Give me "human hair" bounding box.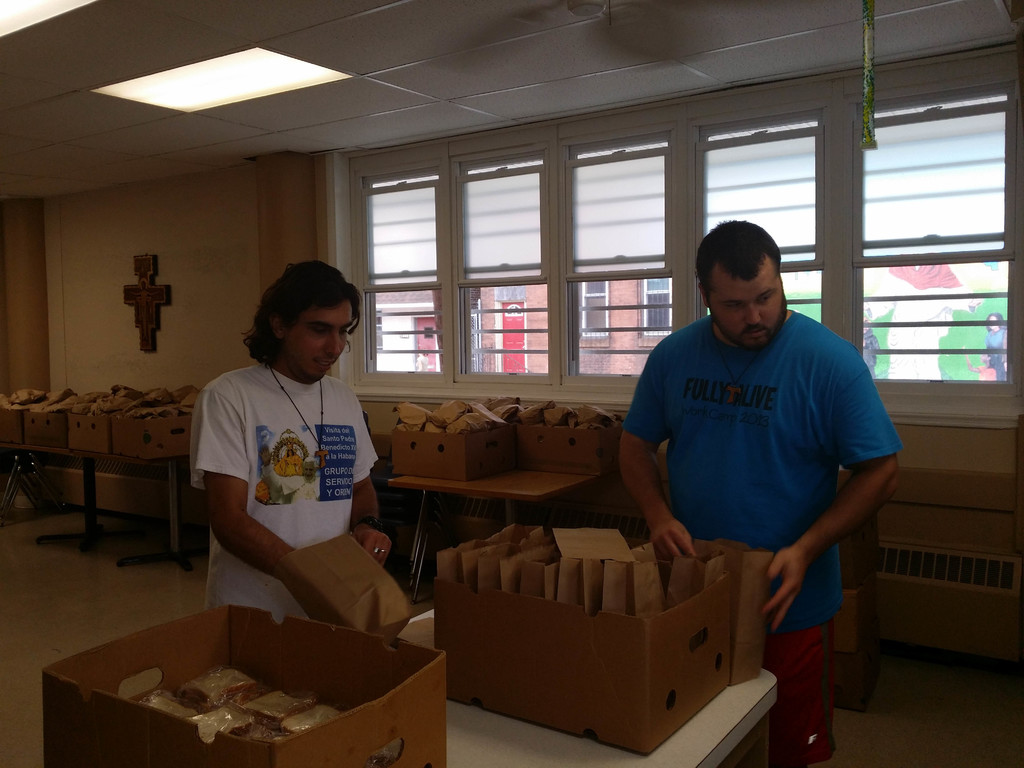
(left=303, top=456, right=317, bottom=468).
